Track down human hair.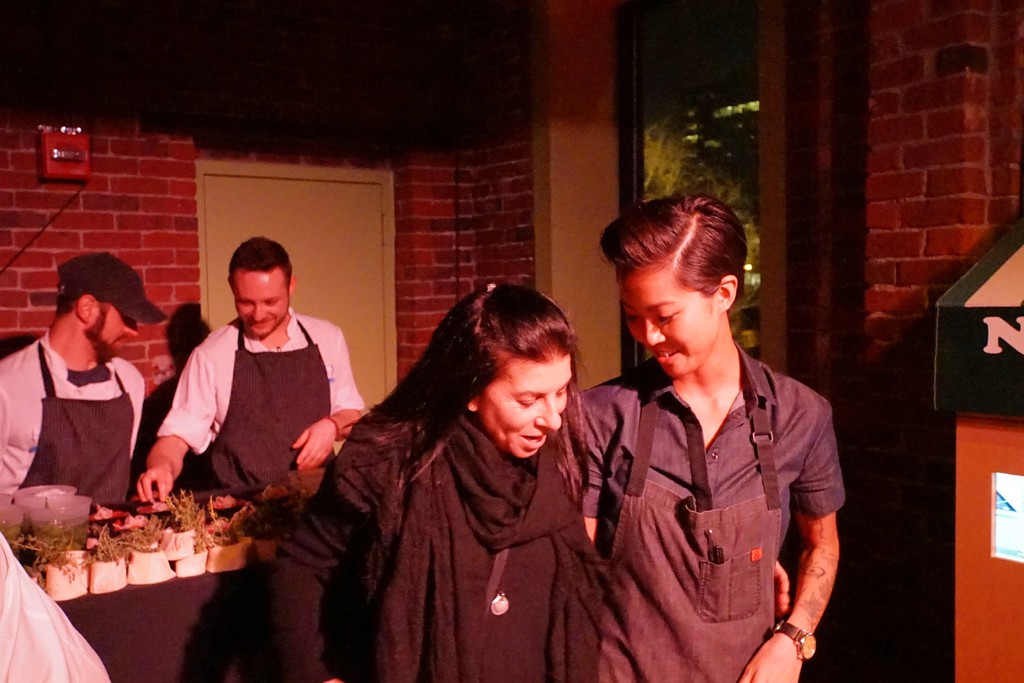
Tracked to bbox(376, 293, 592, 505).
